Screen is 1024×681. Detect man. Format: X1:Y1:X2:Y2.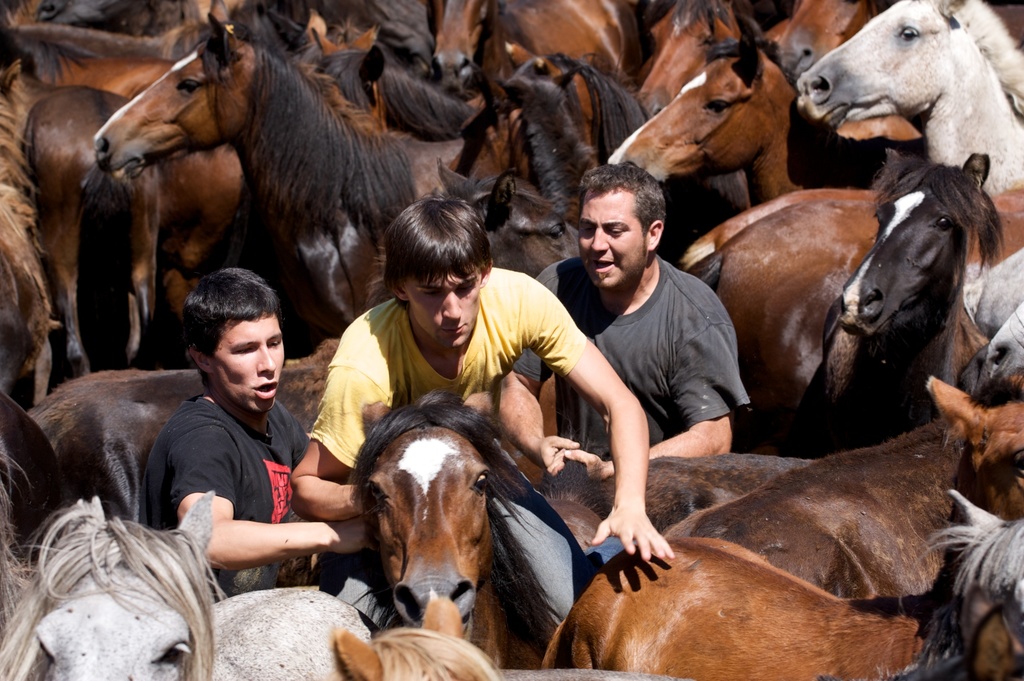
112:267:341:614.
